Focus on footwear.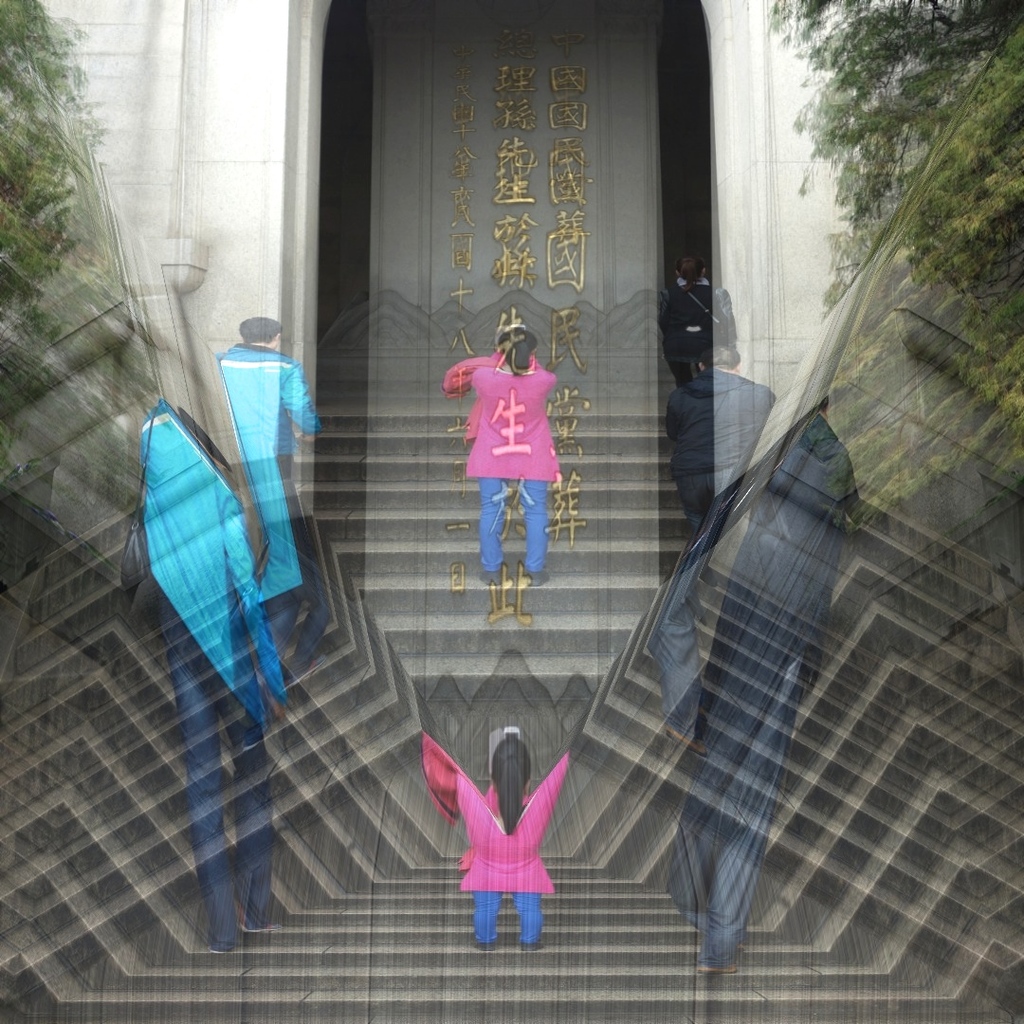
Focused at {"x1": 477, "y1": 564, "x2": 505, "y2": 584}.
